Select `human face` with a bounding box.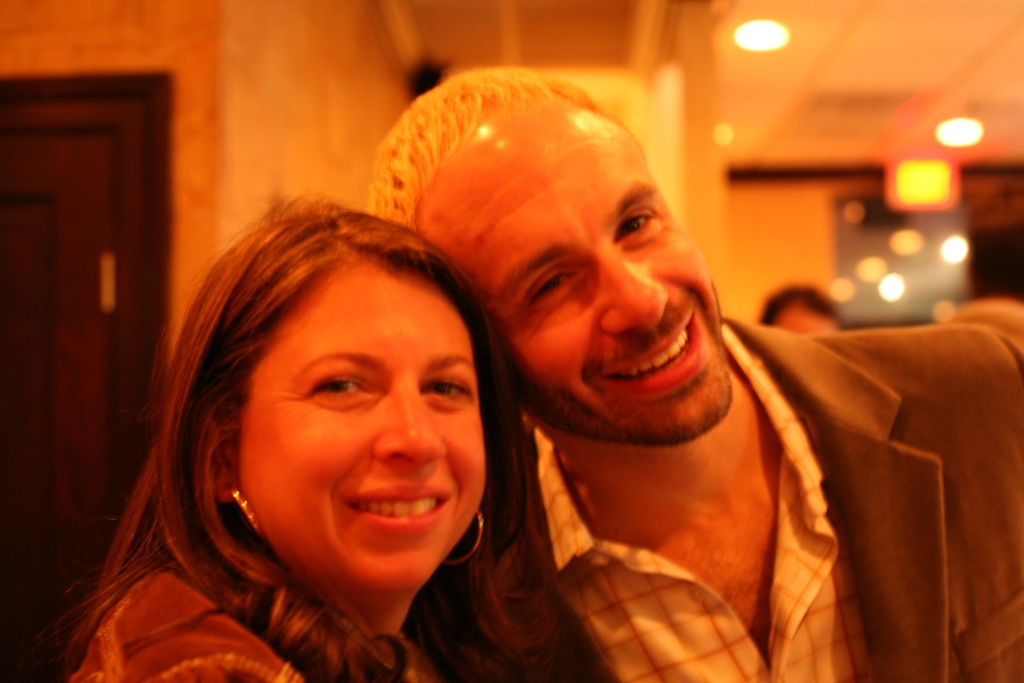
<box>230,255,483,588</box>.
